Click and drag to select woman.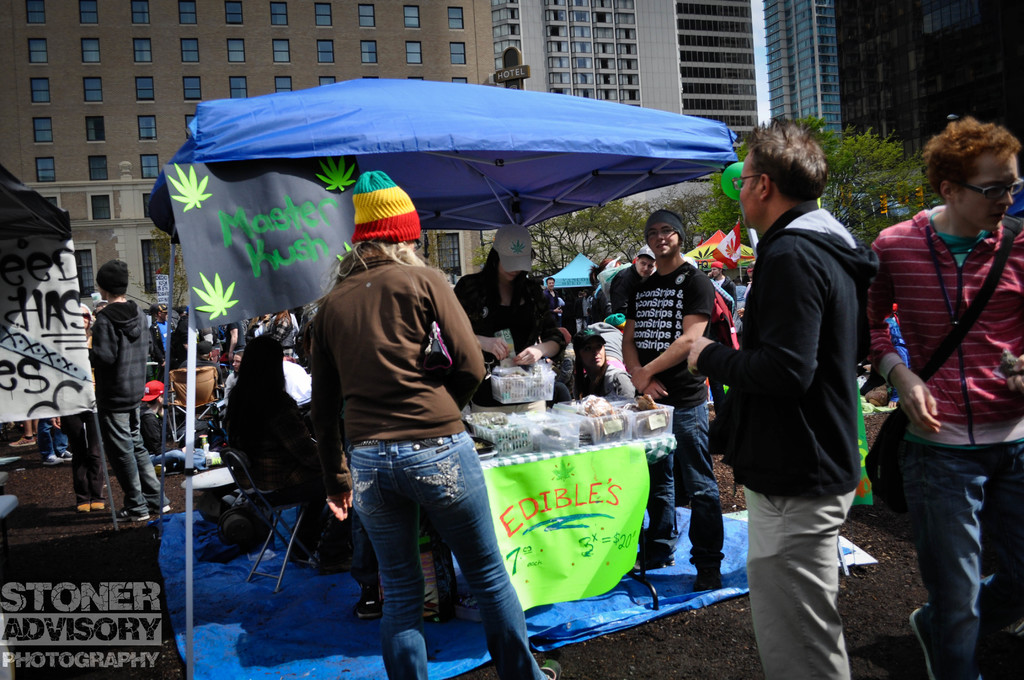
Selection: box(304, 169, 565, 679).
